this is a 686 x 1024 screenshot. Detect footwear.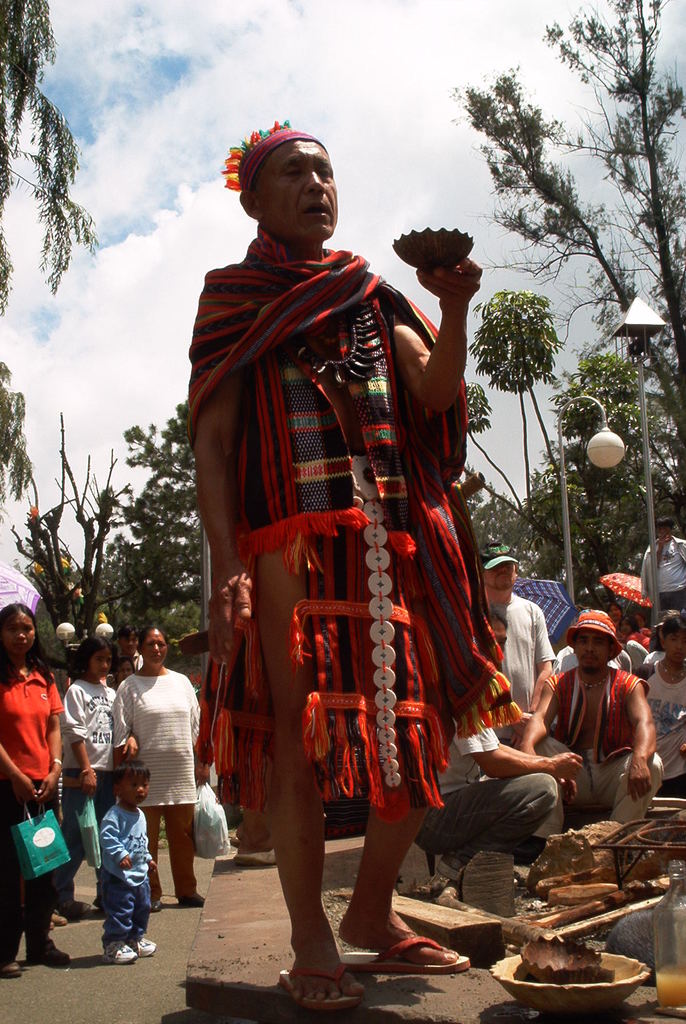
<bbox>0, 959, 18, 980</bbox>.
